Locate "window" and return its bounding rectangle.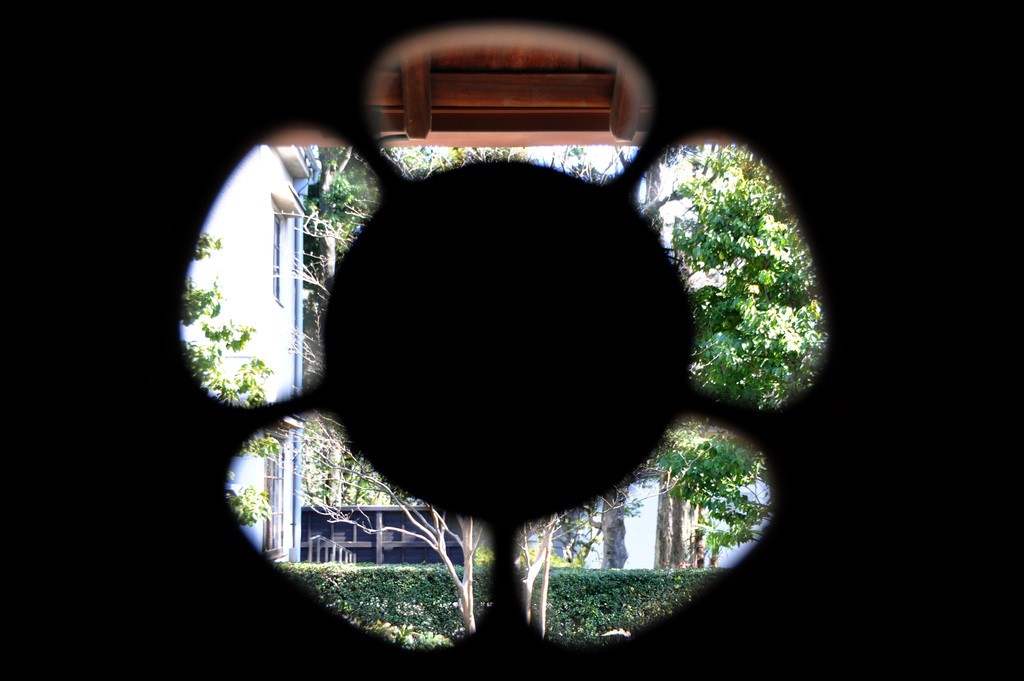
352:515:377:541.
